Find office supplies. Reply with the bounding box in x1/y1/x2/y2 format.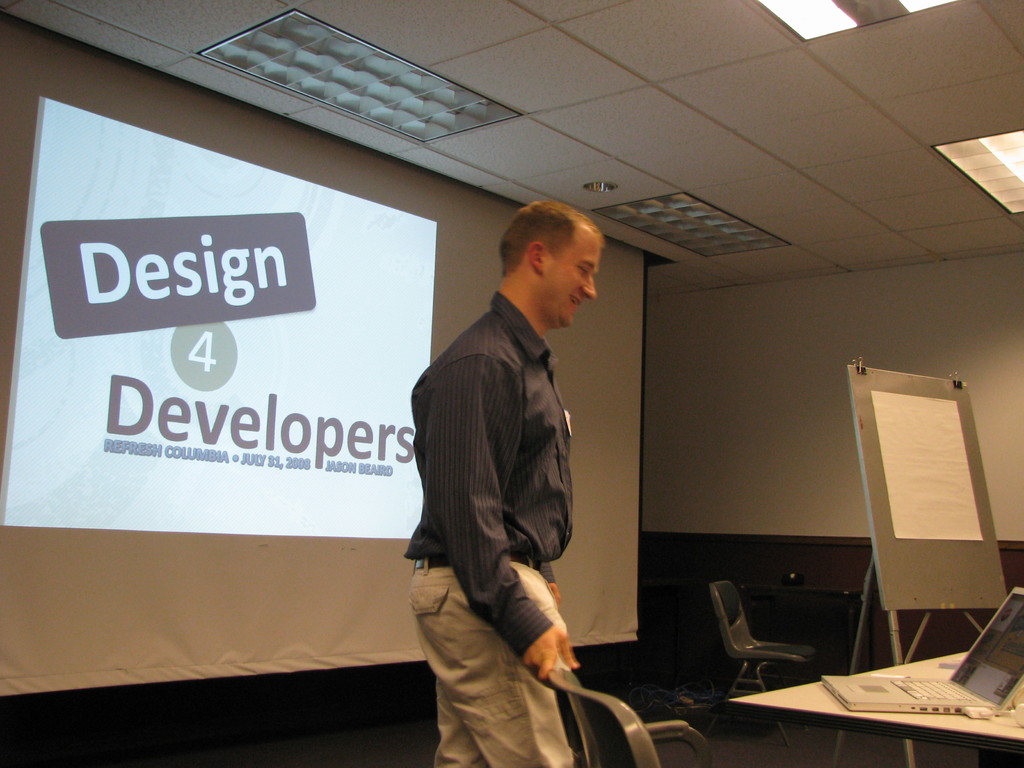
955/707/997/723.
